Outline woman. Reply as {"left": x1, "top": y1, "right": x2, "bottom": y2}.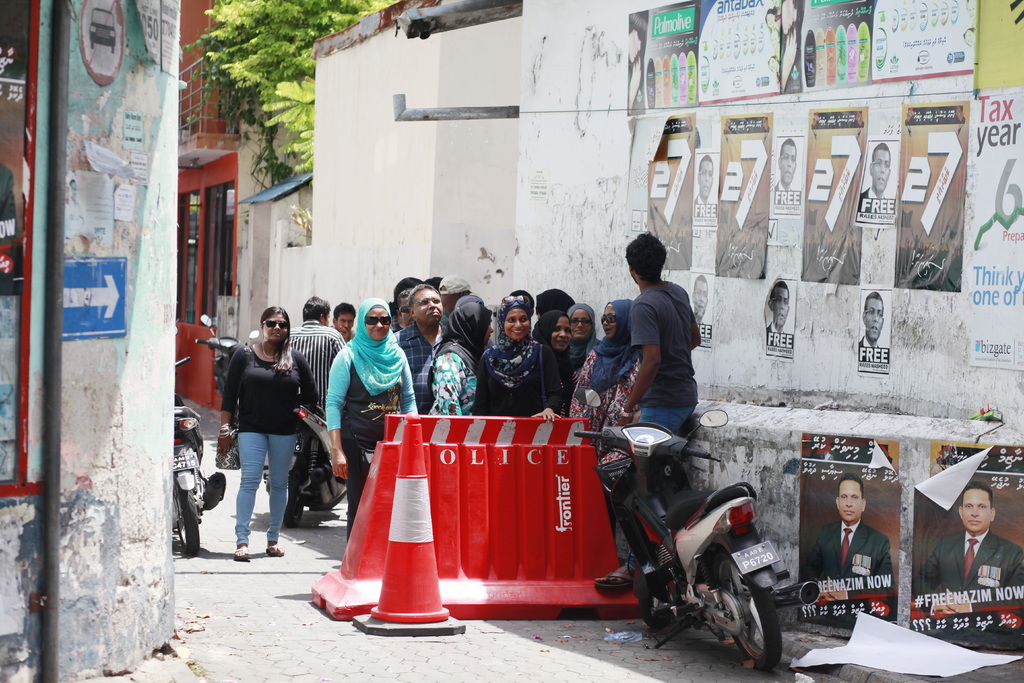
{"left": 576, "top": 295, "right": 641, "bottom": 465}.
